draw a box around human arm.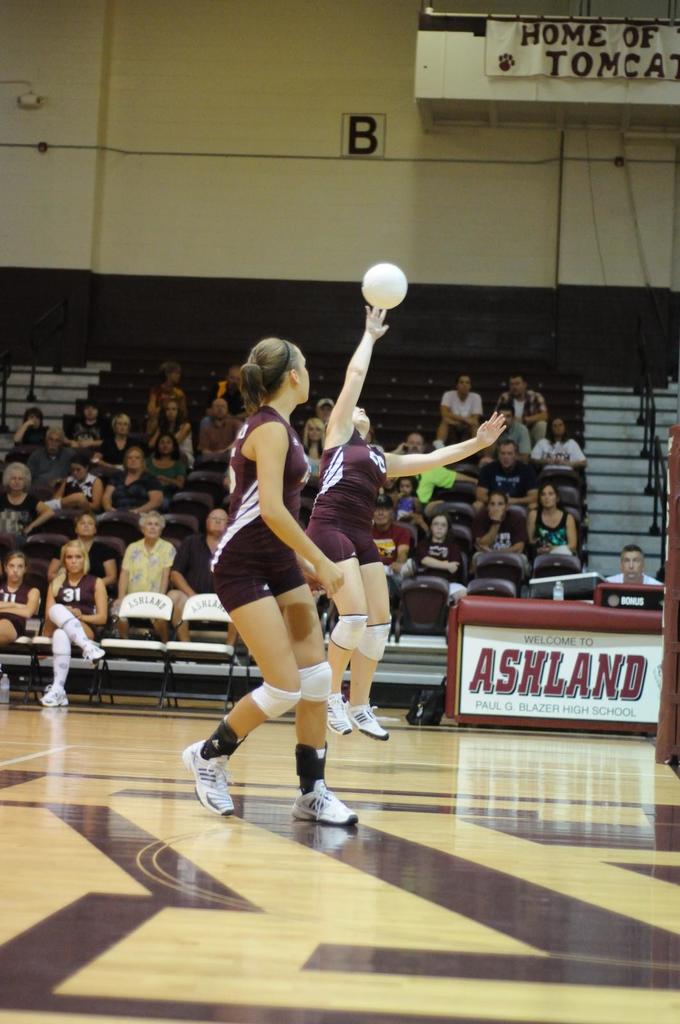
<region>534, 440, 560, 465</region>.
